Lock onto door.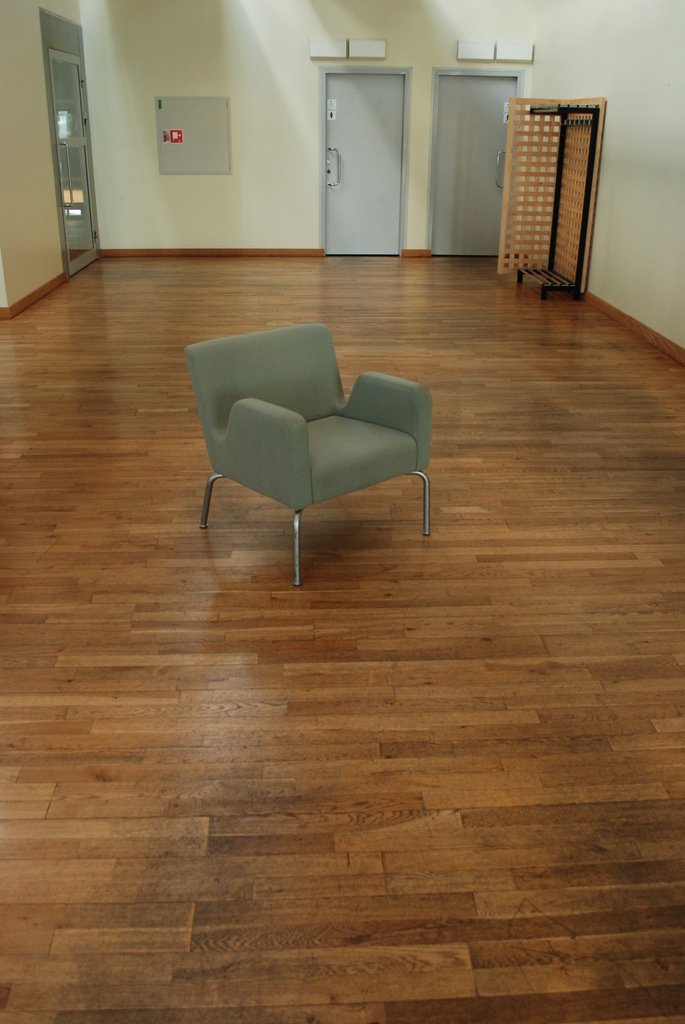
Locked: (313,30,431,245).
